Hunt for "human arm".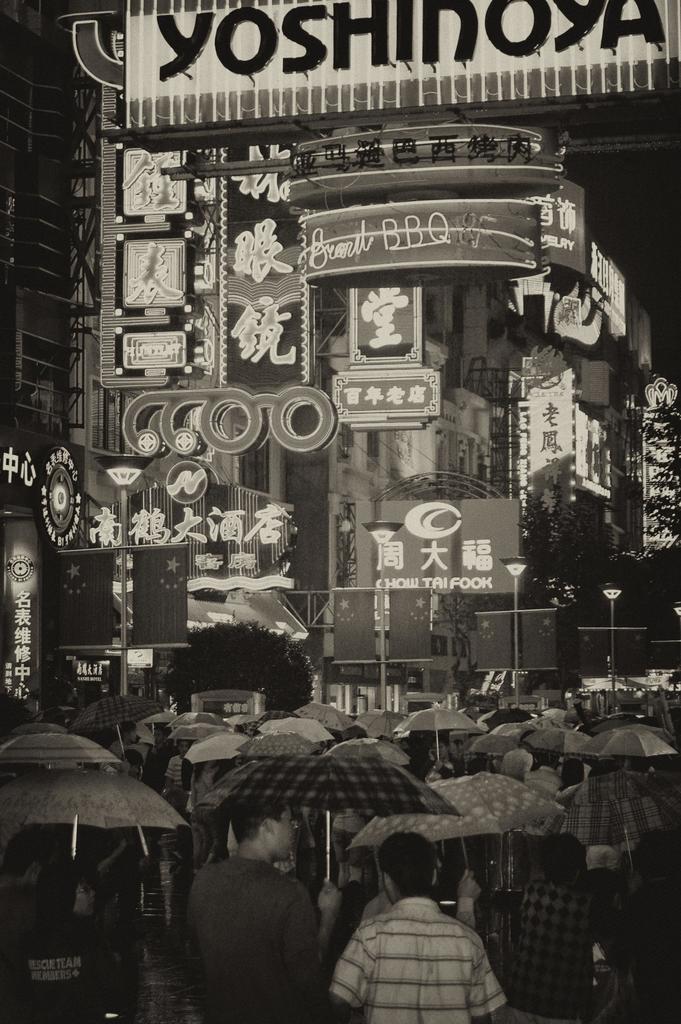
Hunted down at crop(462, 941, 511, 1023).
